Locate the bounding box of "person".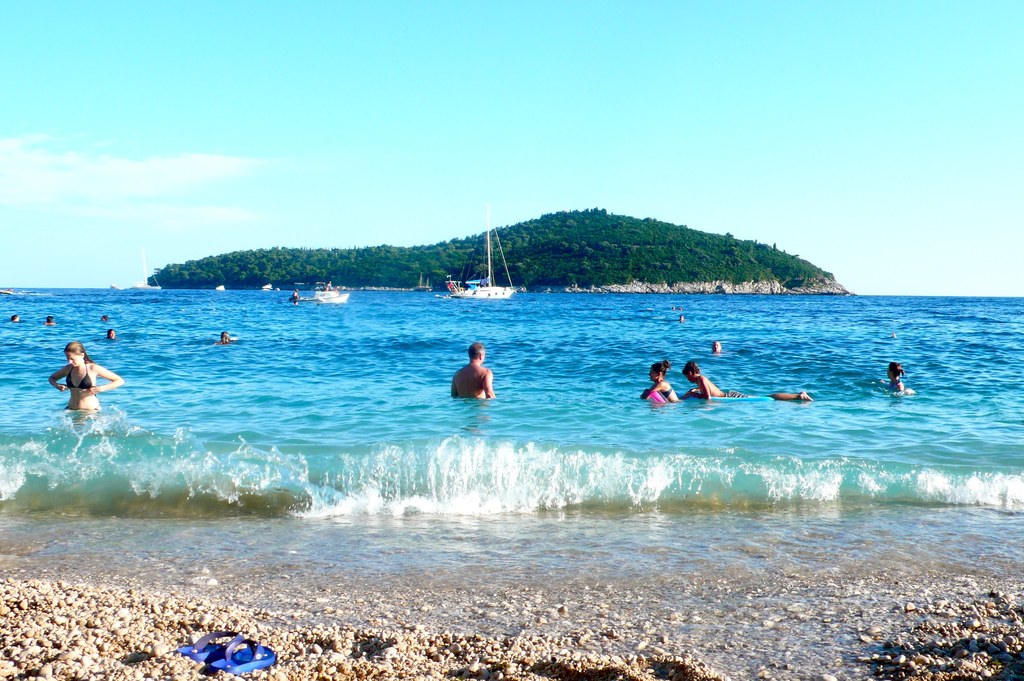
Bounding box: 44, 315, 61, 324.
